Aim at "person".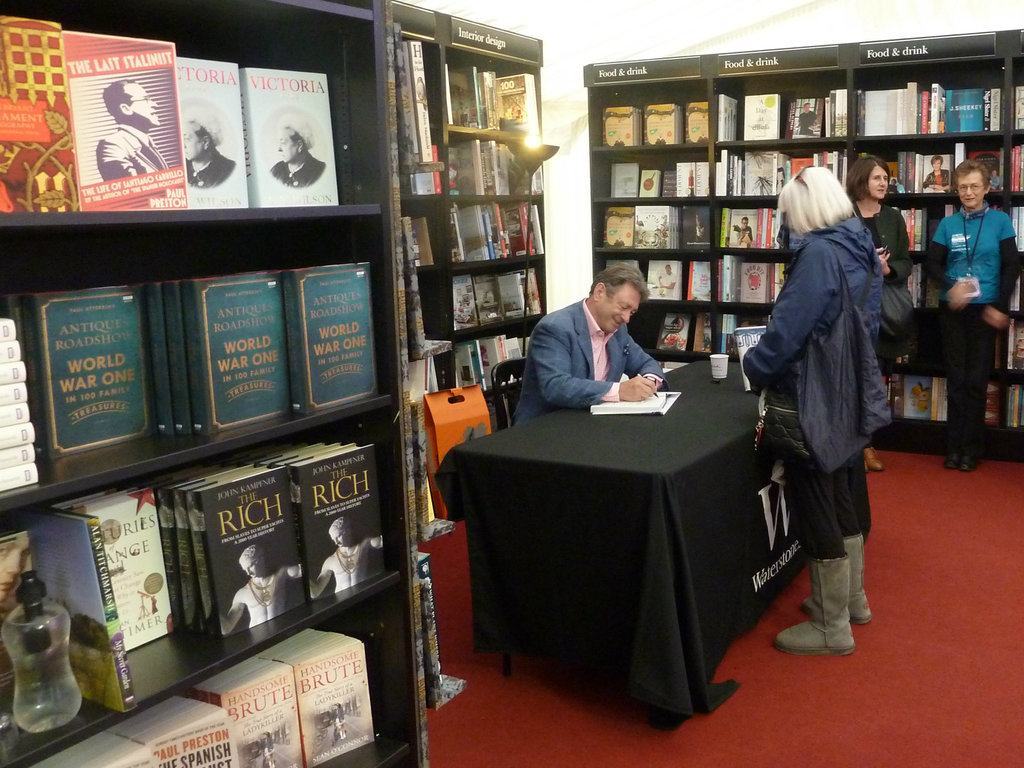
Aimed at <region>927, 138, 1012, 468</region>.
